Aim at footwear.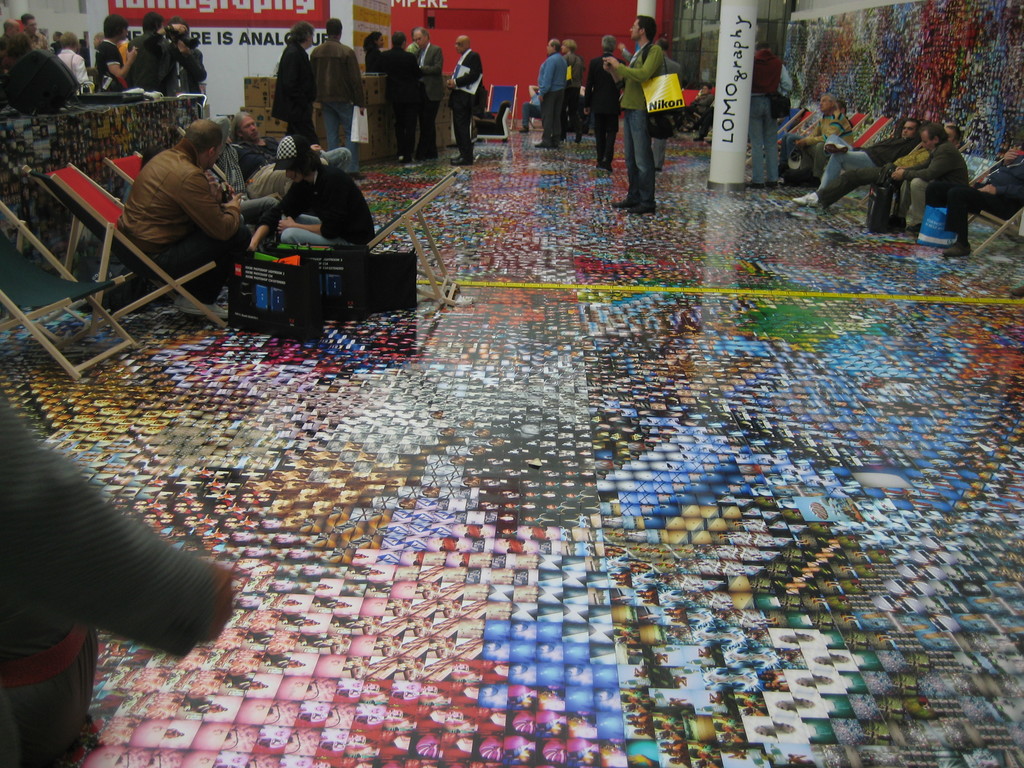
Aimed at <box>599,164,610,172</box>.
